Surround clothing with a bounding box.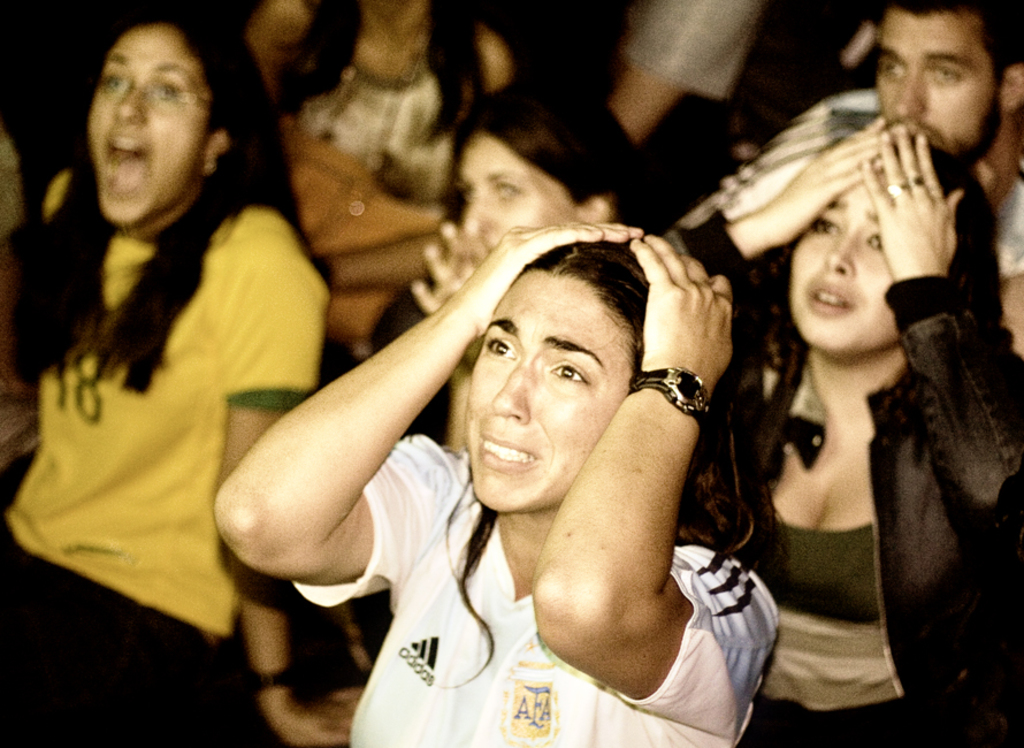
[x1=0, y1=188, x2=337, y2=747].
